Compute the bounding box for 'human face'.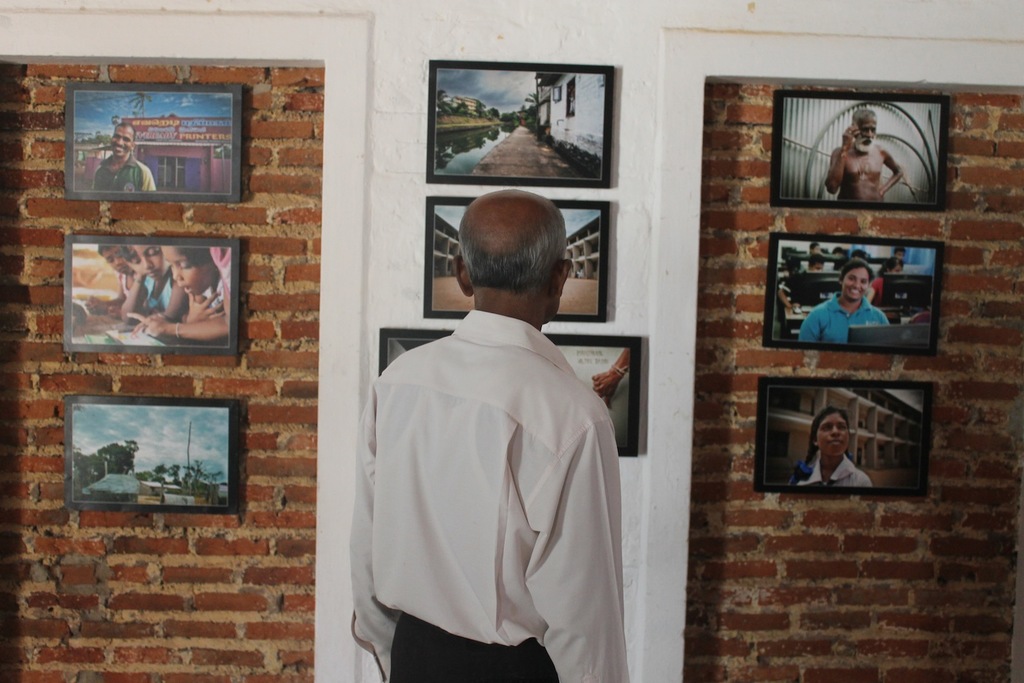
rect(104, 248, 135, 271).
